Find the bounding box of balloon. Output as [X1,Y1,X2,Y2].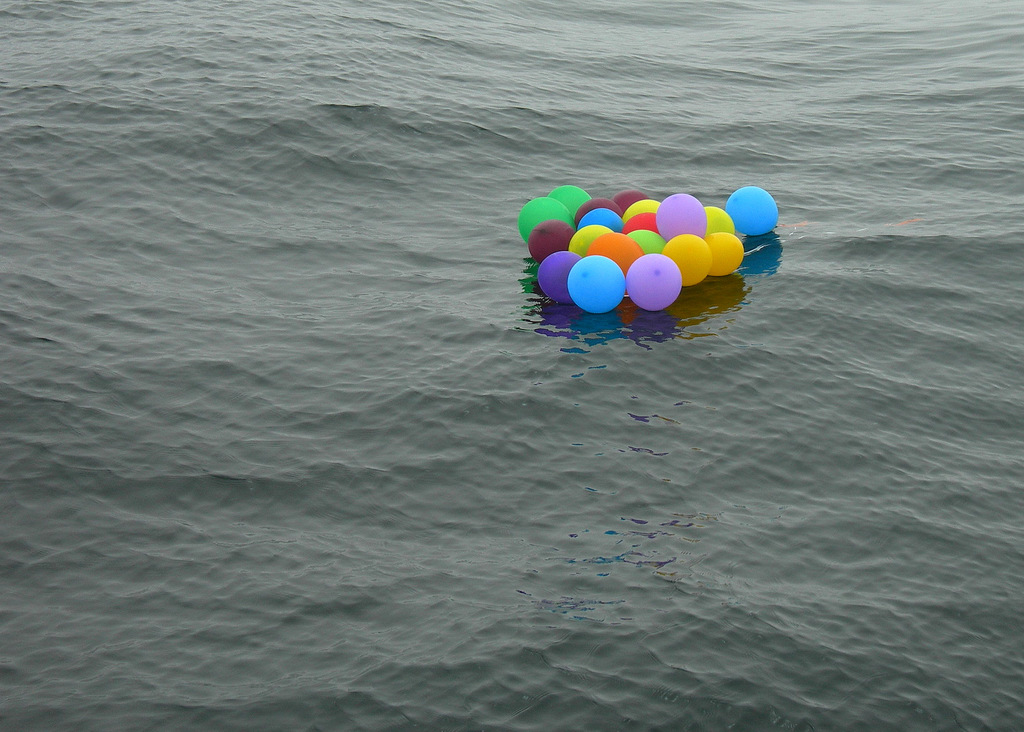
[612,186,647,216].
